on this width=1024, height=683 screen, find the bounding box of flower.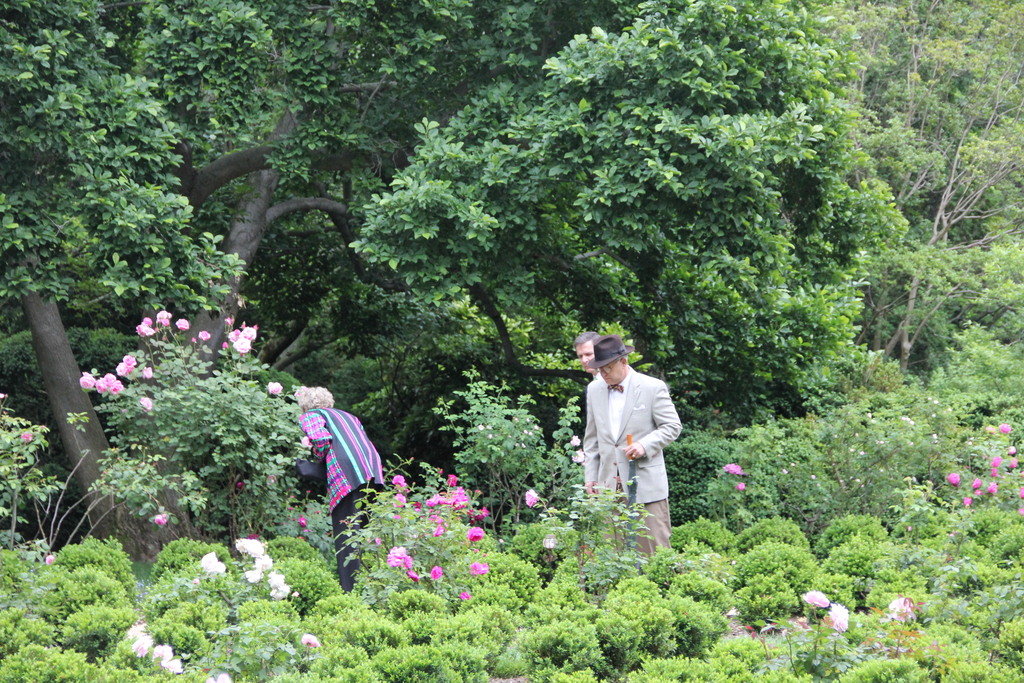
Bounding box: crop(302, 636, 318, 648).
